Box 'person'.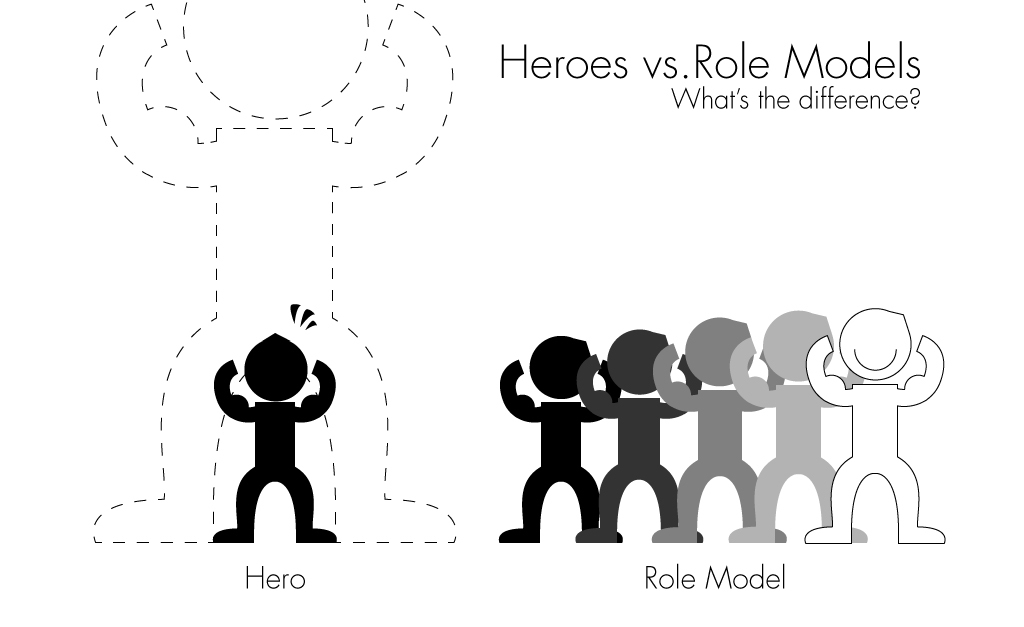
bbox=[649, 319, 787, 541].
